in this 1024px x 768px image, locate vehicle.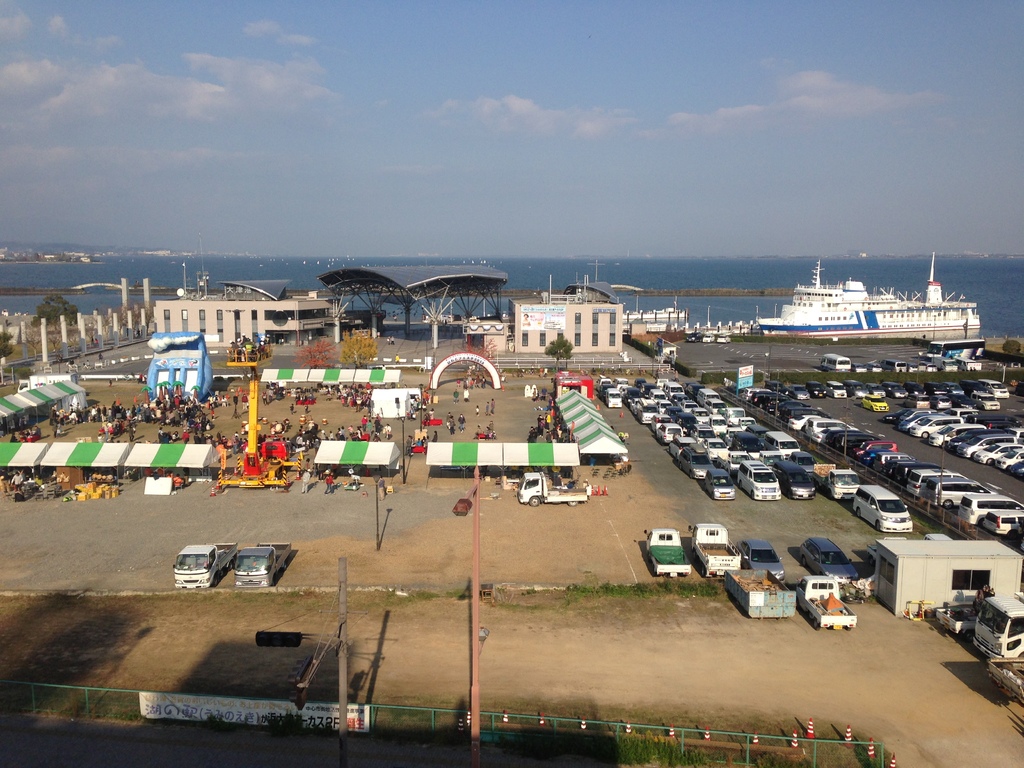
Bounding box: BBox(750, 254, 982, 336).
